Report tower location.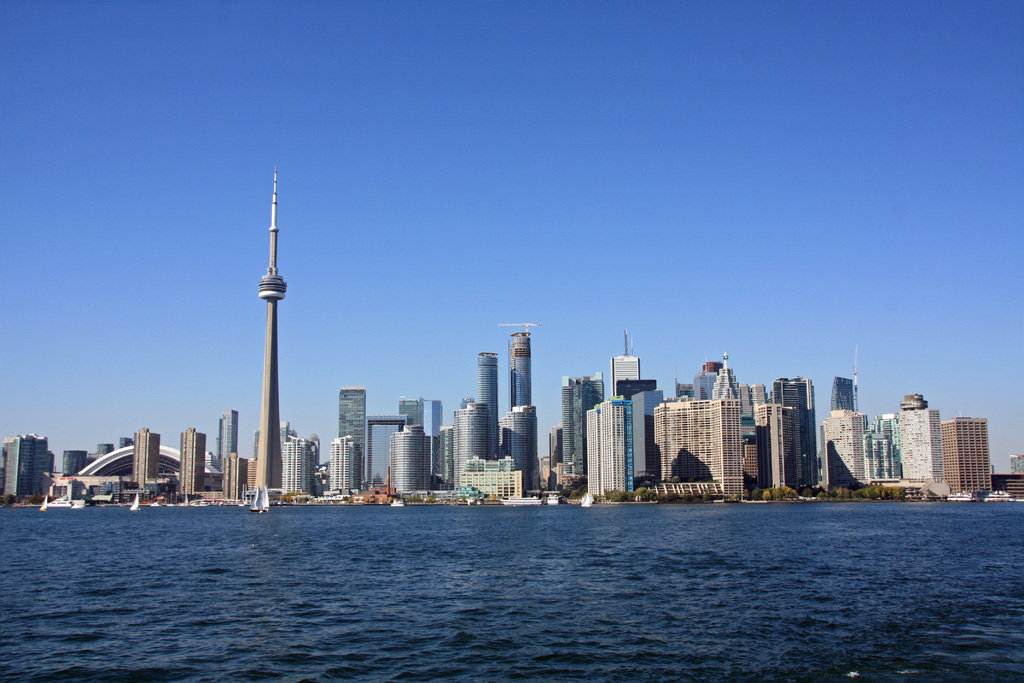
Report: x1=340 y1=389 x2=367 y2=484.
